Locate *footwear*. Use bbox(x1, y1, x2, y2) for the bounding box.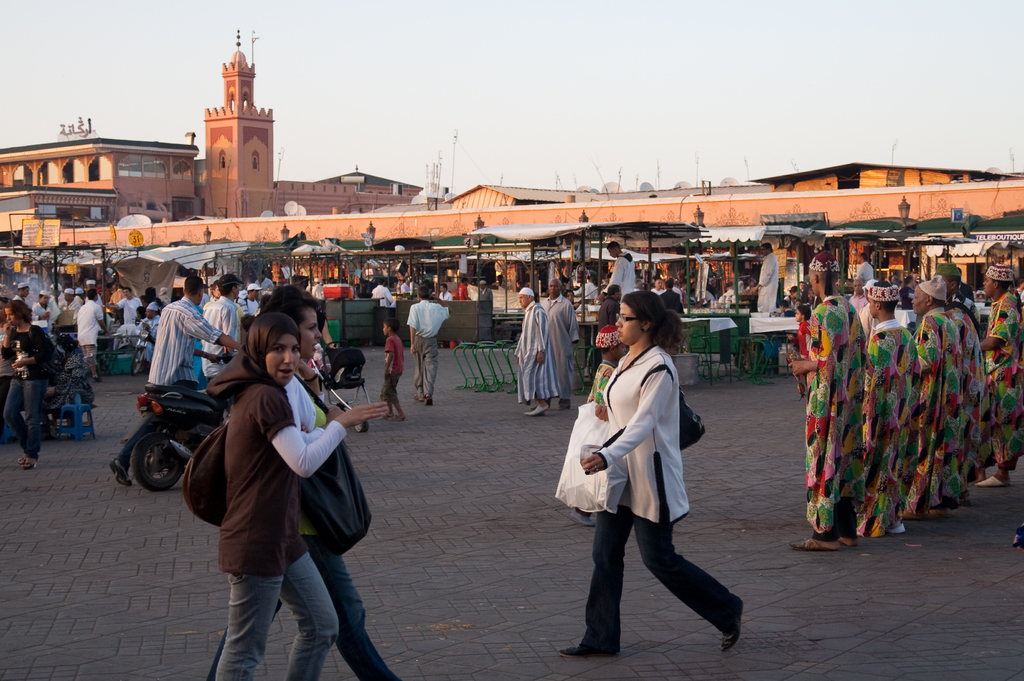
bbox(110, 458, 131, 487).
